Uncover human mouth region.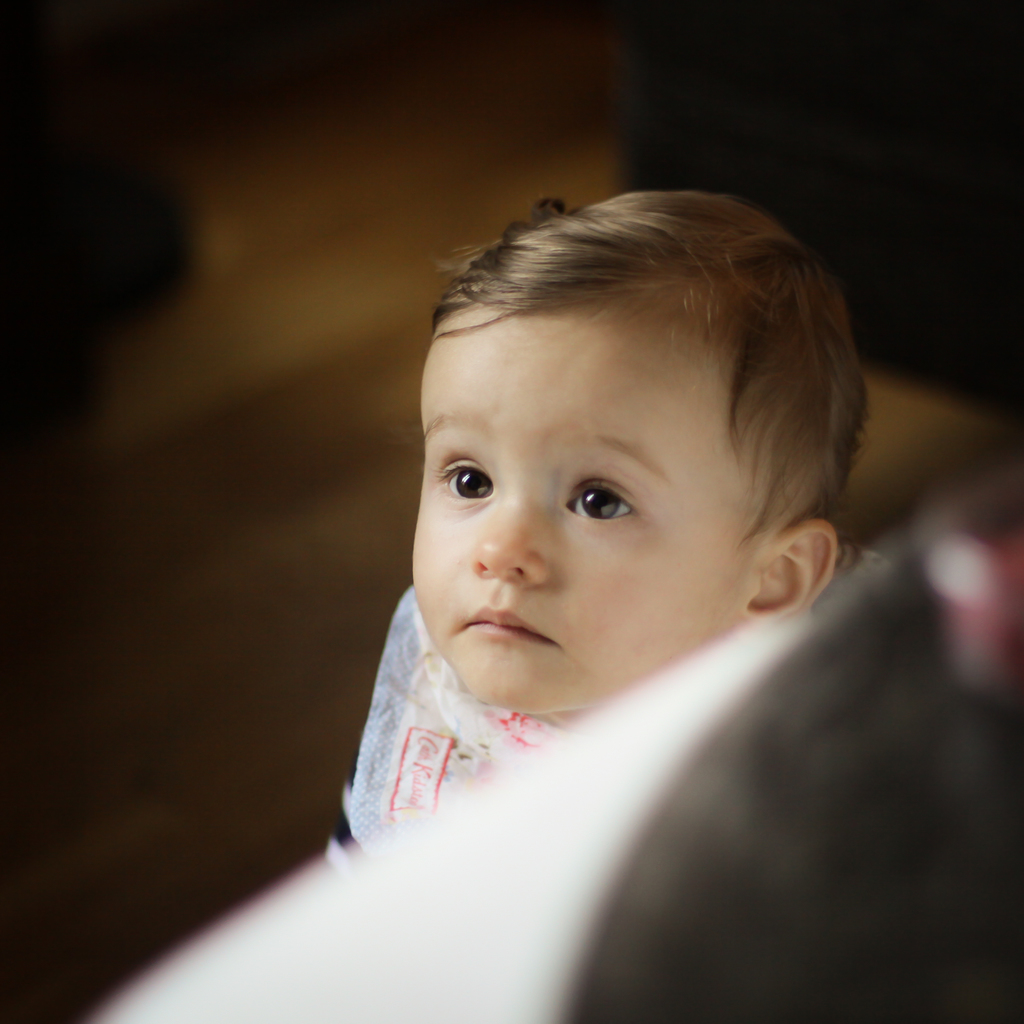
Uncovered: (x1=450, y1=604, x2=557, y2=644).
